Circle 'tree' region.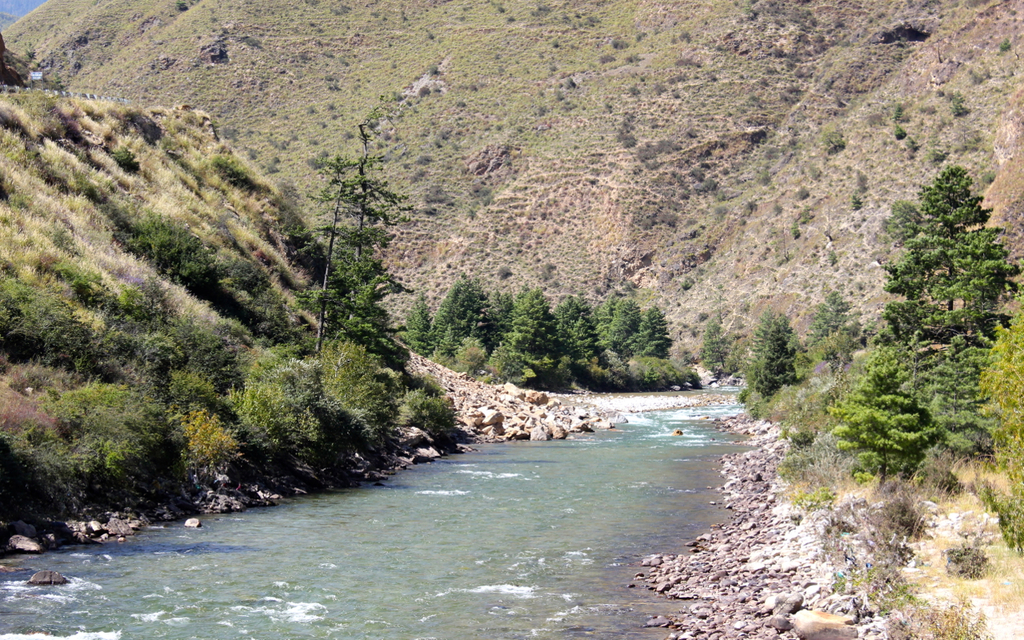
Region: <region>334, 108, 414, 358</region>.
